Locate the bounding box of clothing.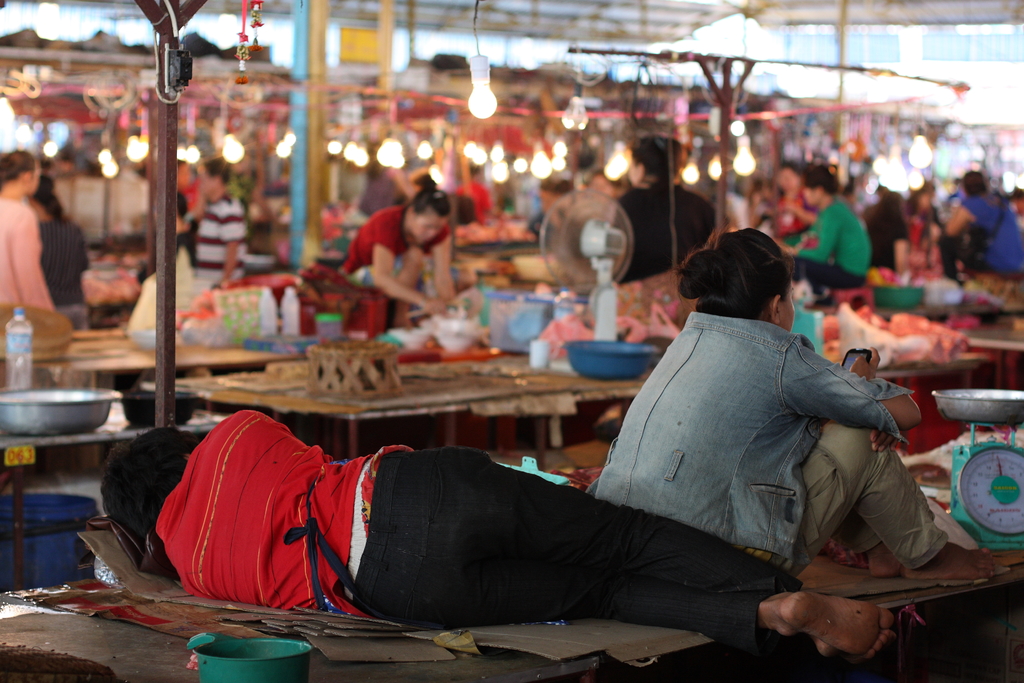
Bounding box: select_region(612, 179, 714, 286).
